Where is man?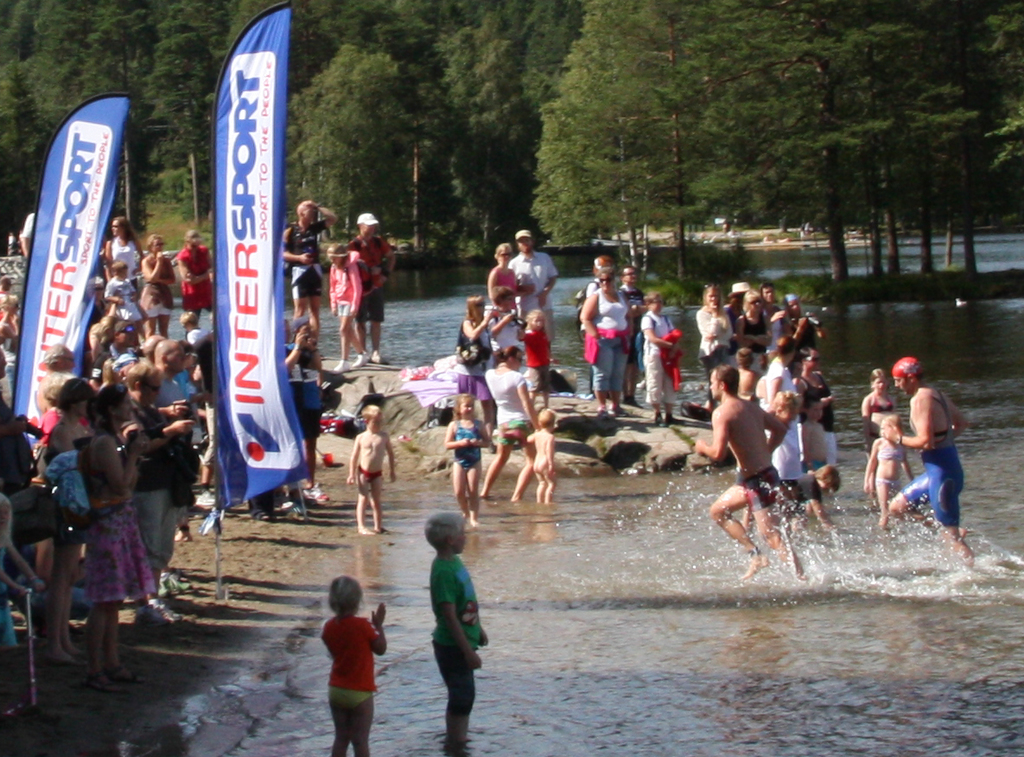
BBox(624, 264, 641, 378).
